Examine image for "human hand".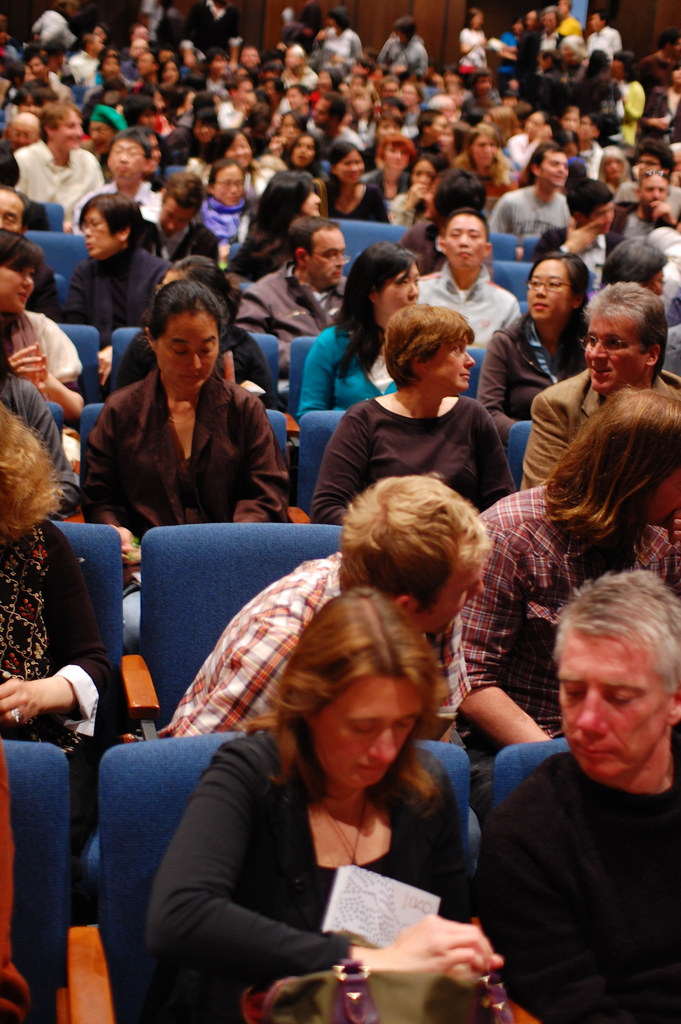
Examination result: region(31, 340, 51, 391).
